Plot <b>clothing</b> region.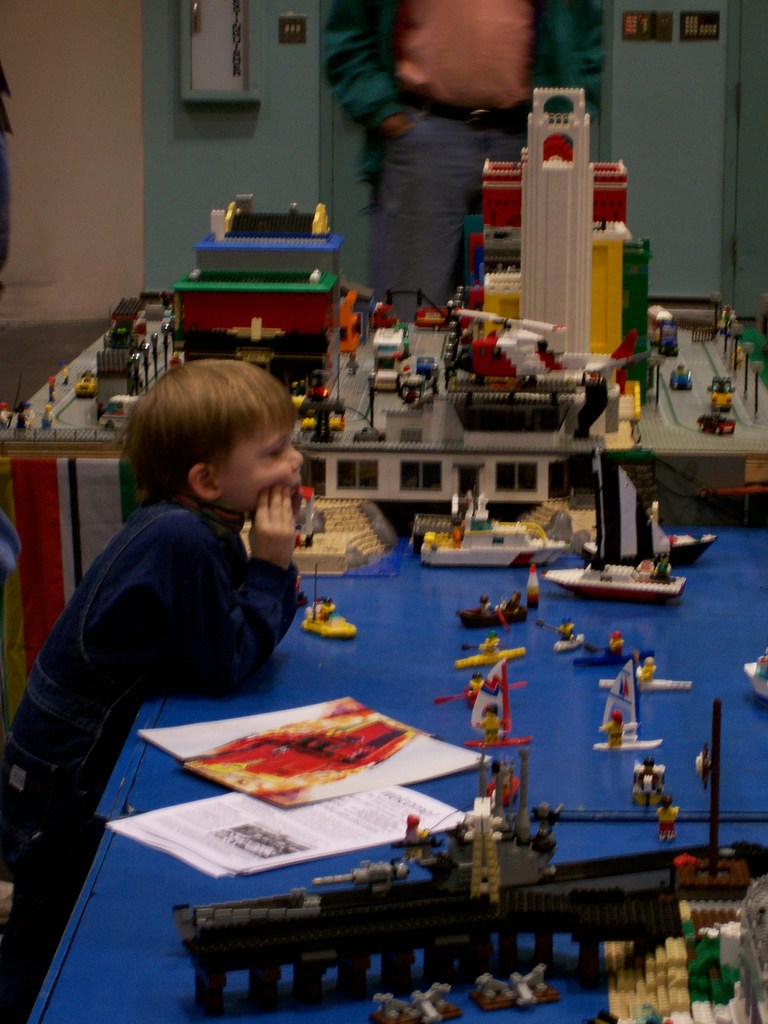
Plotted at [left=14, top=415, right=25, bottom=431].
